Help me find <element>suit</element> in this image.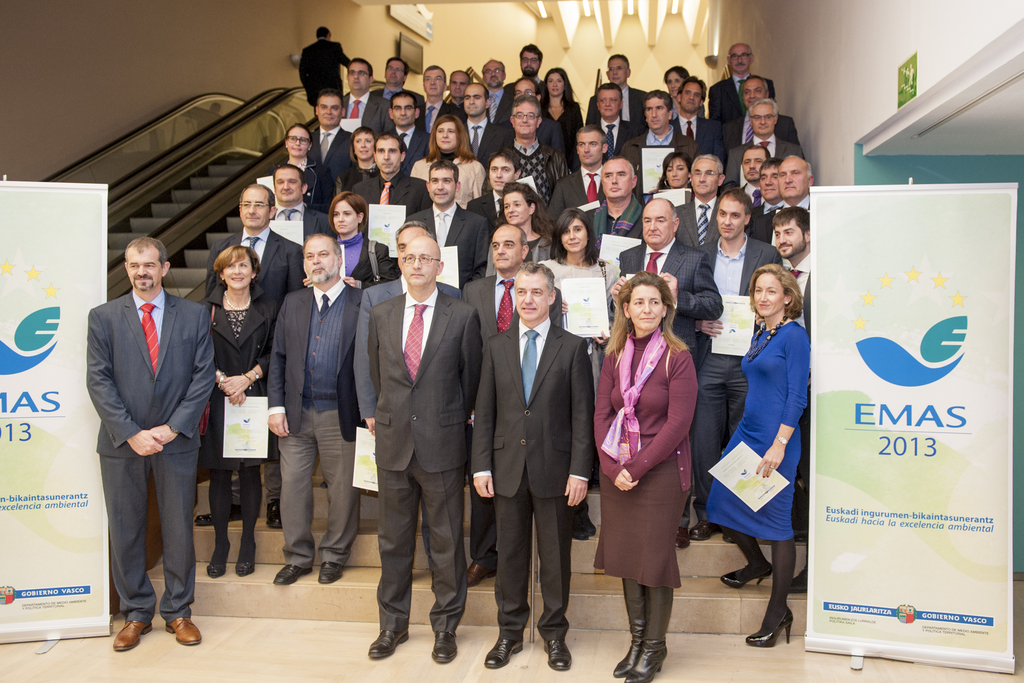
Found it: box=[303, 125, 353, 180].
